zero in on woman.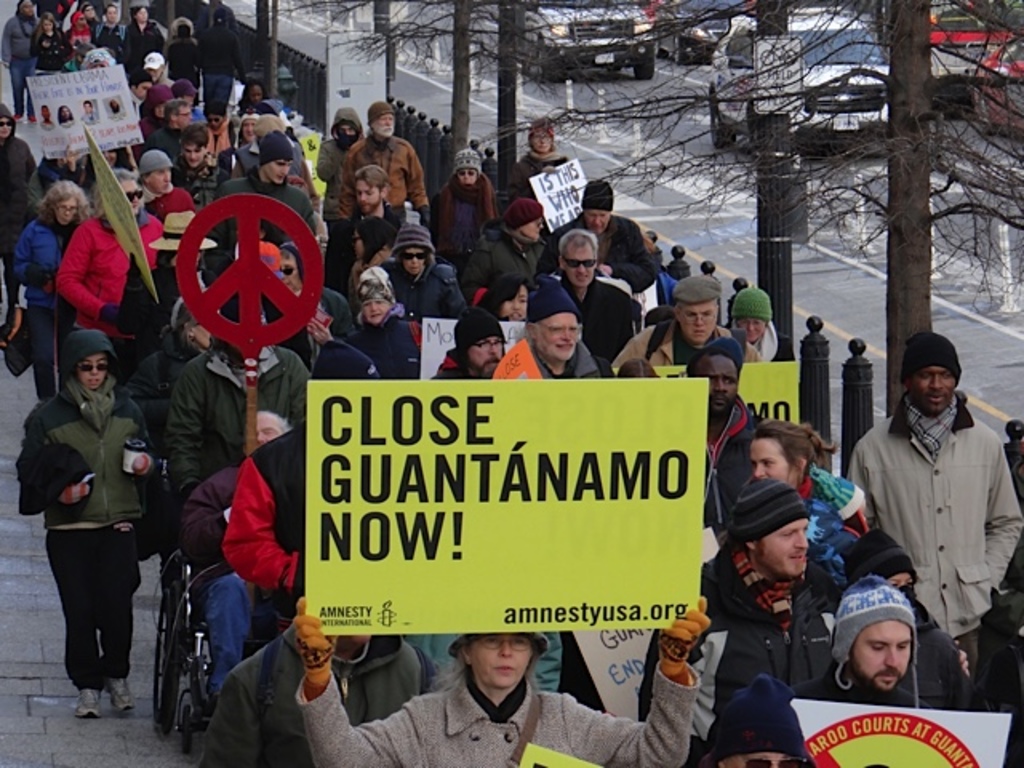
Zeroed in: <box>749,421,888,530</box>.
